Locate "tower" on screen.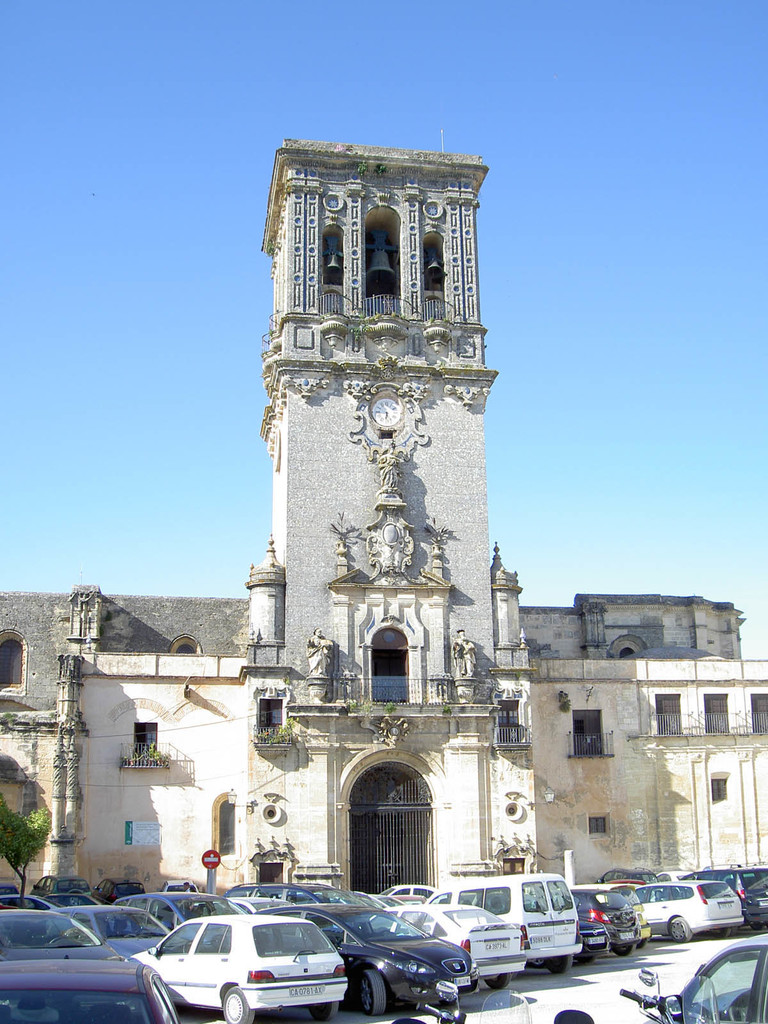
On screen at rect(0, 134, 767, 906).
